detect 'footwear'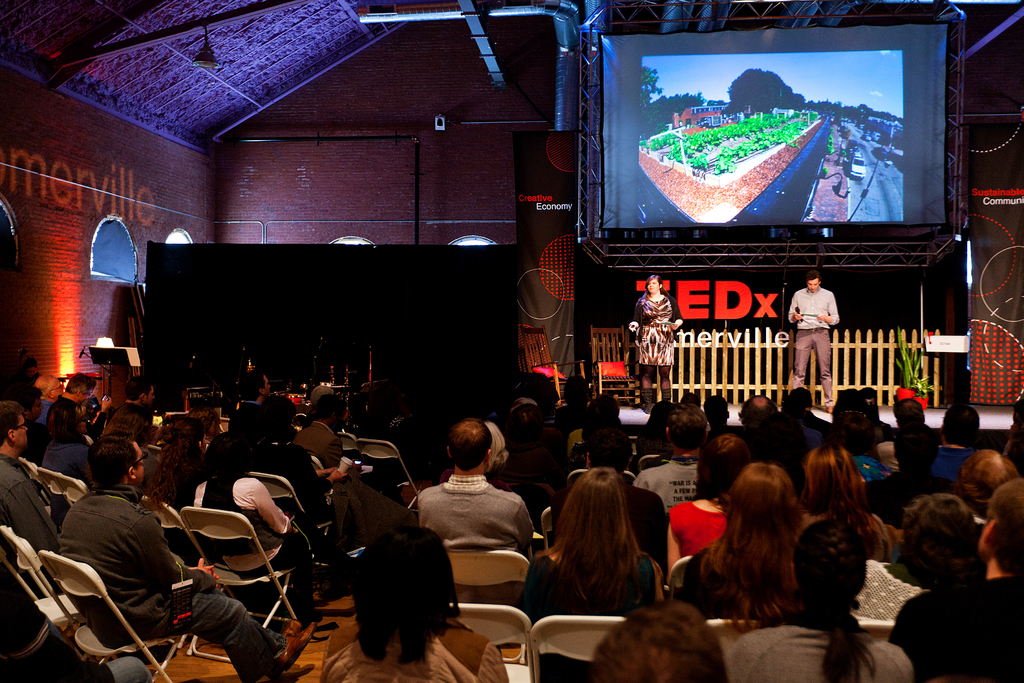
641/398/652/415
